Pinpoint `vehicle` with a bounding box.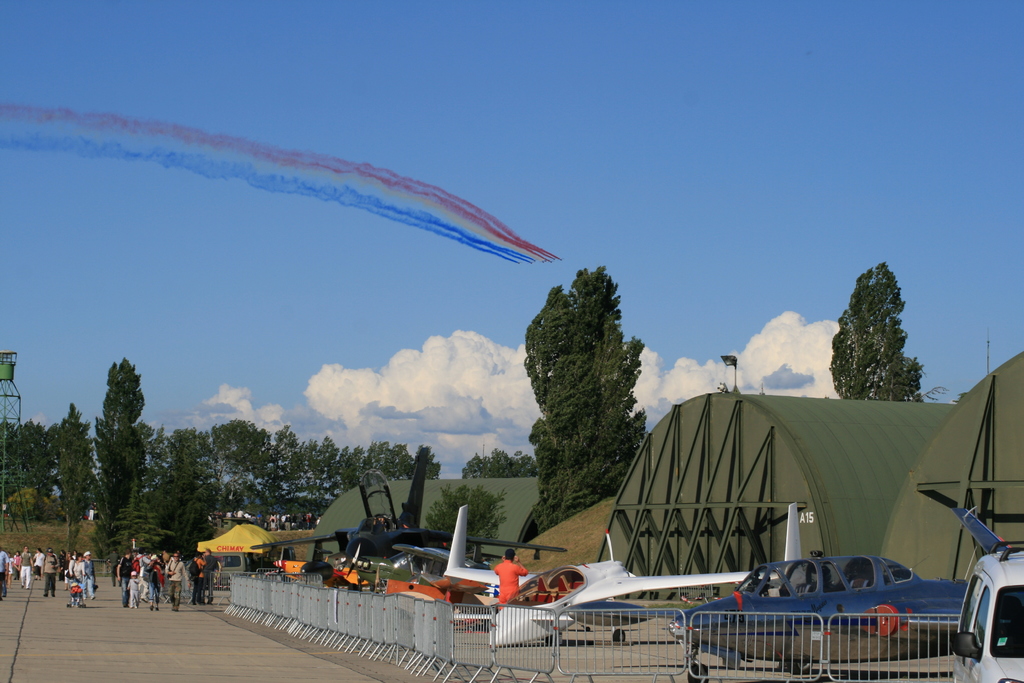
<box>488,521,790,656</box>.
